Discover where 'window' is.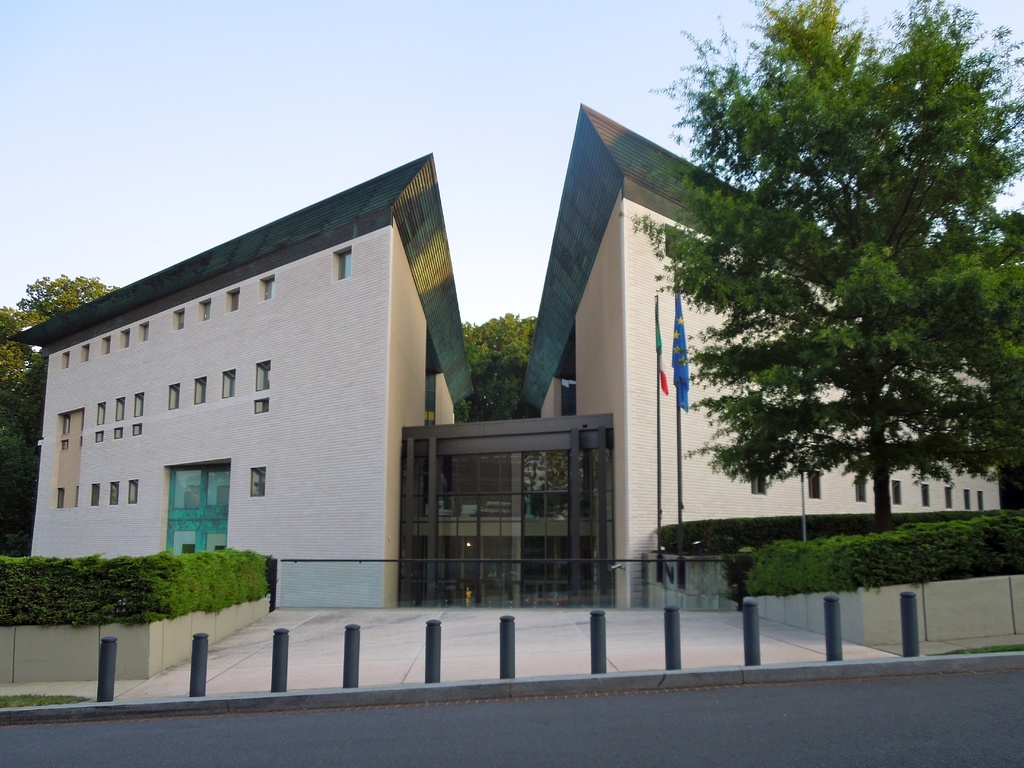
Discovered at 81/344/88/363.
